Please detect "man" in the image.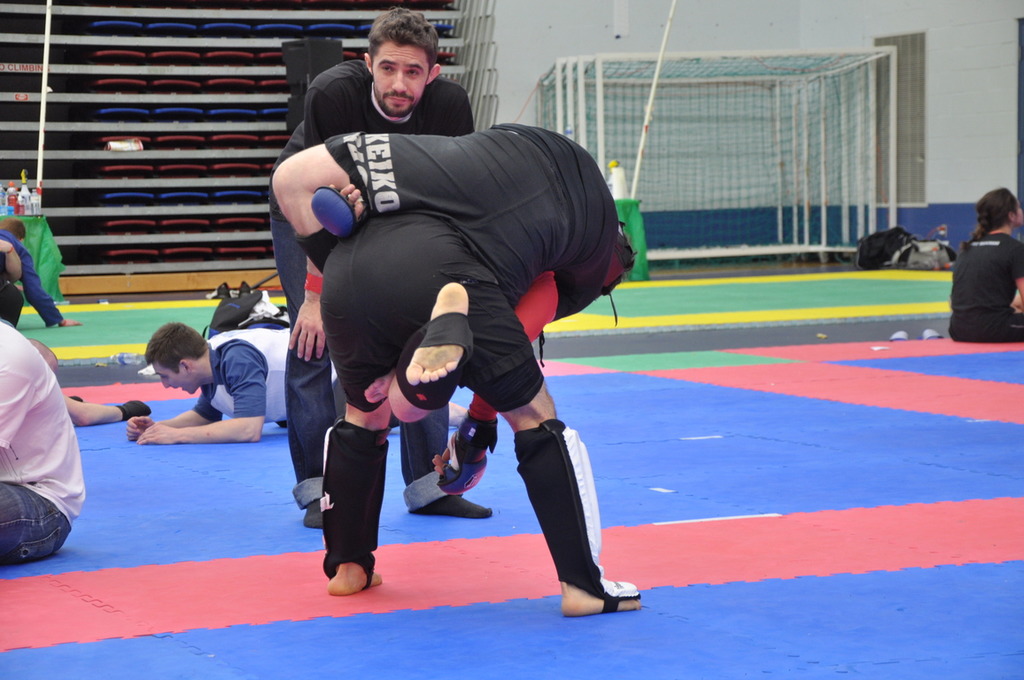
[315, 207, 644, 614].
